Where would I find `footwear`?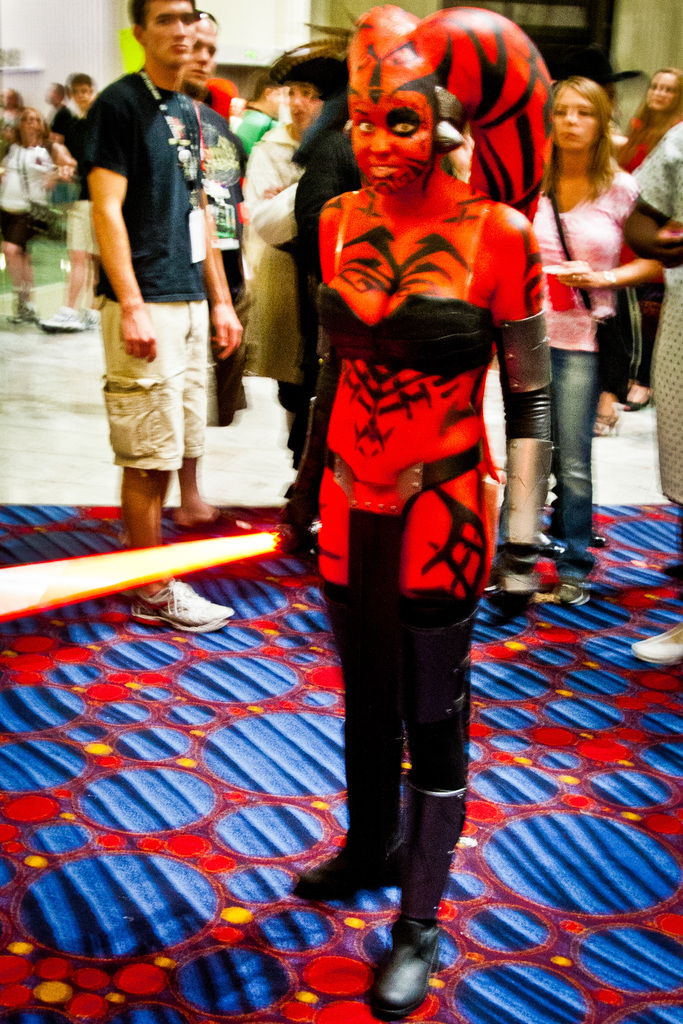
At Rect(621, 392, 652, 412).
